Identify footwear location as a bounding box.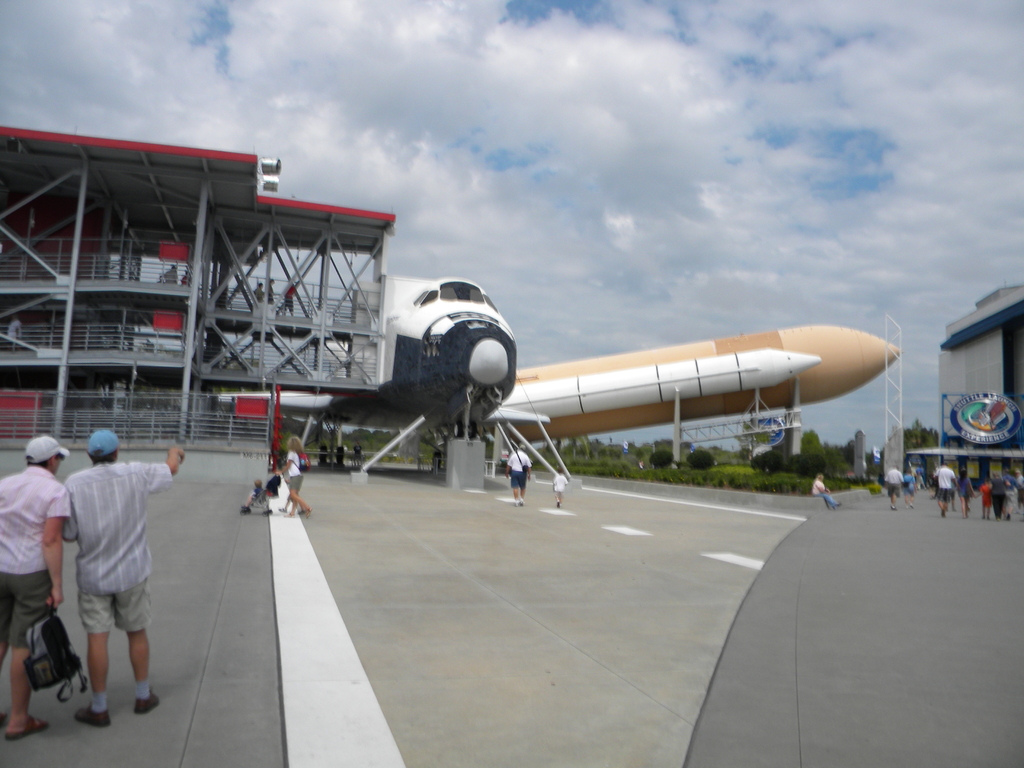
889/506/898/511.
